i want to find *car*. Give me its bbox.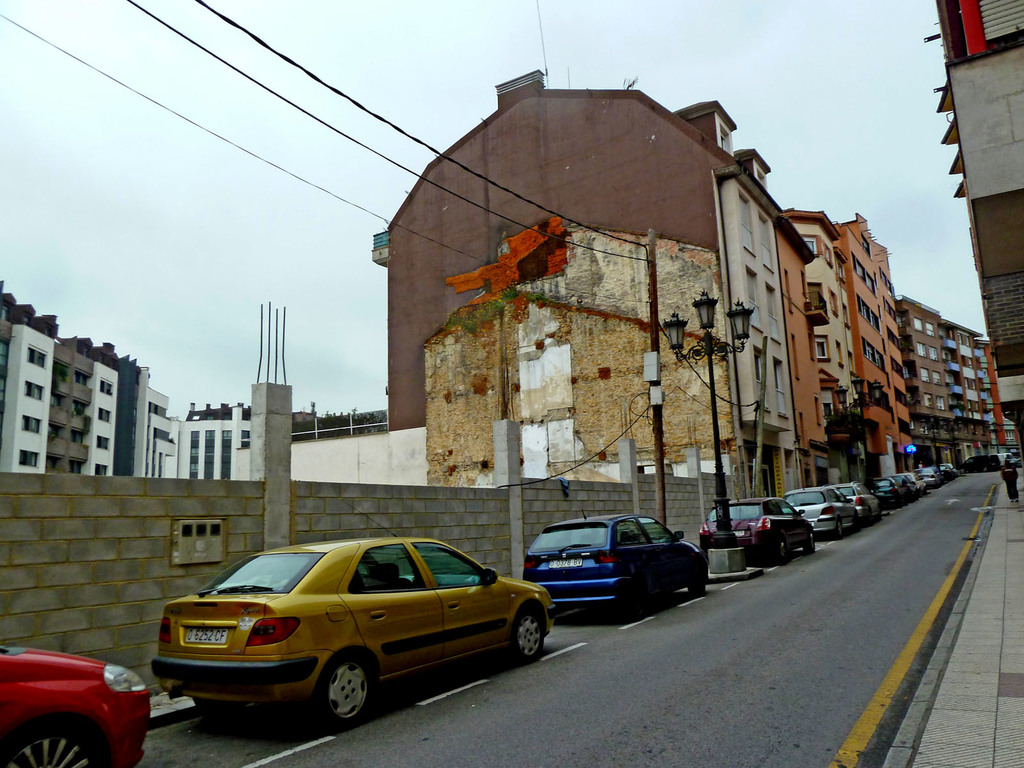
<box>830,484,884,527</box>.
